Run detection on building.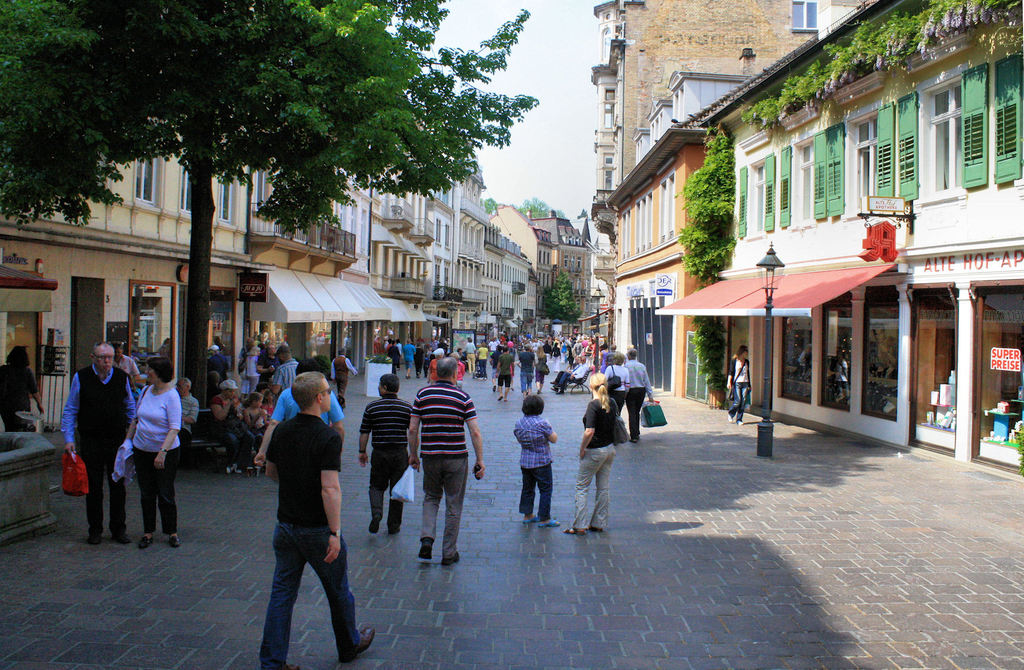
Result: detection(577, 0, 817, 376).
